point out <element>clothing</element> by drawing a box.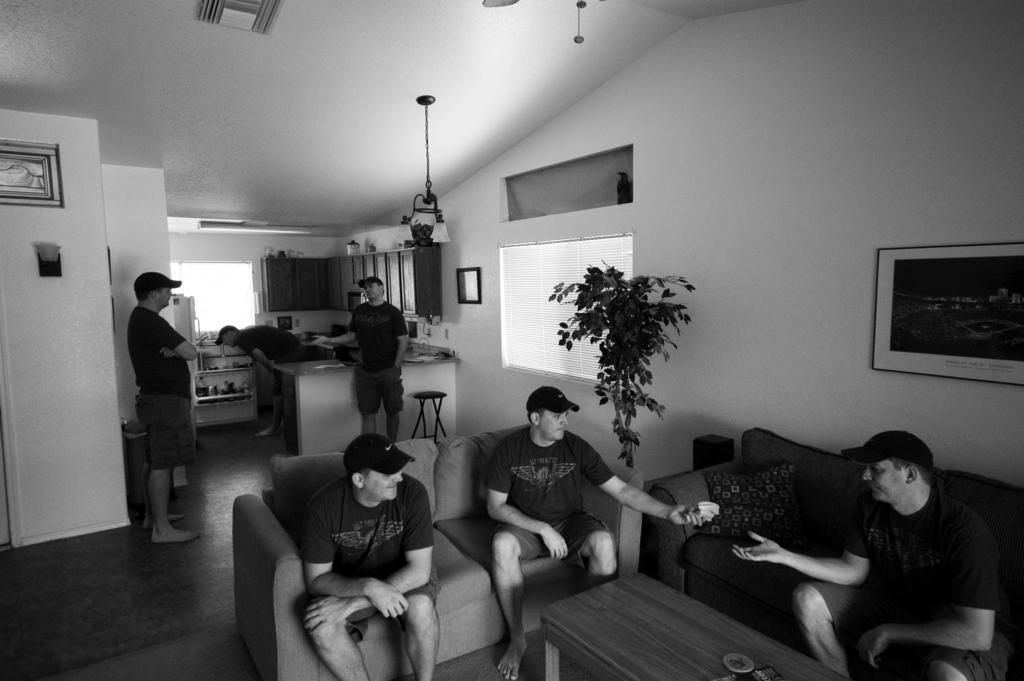
bbox=[799, 482, 1010, 680].
